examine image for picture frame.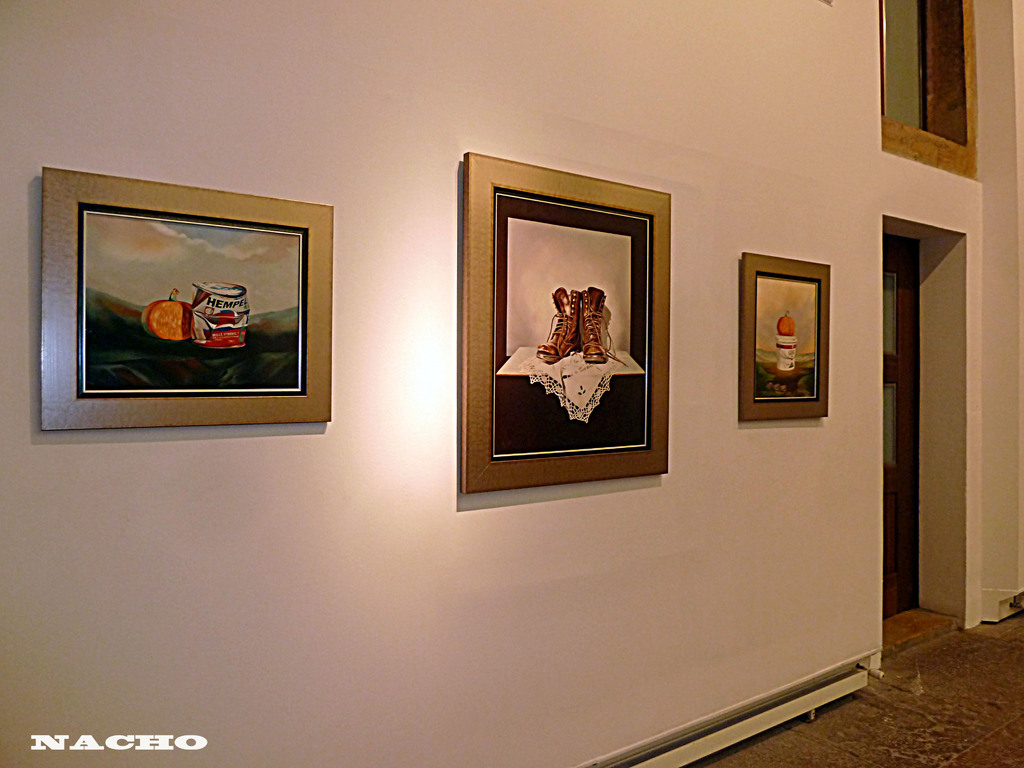
Examination result: rect(44, 167, 335, 430).
